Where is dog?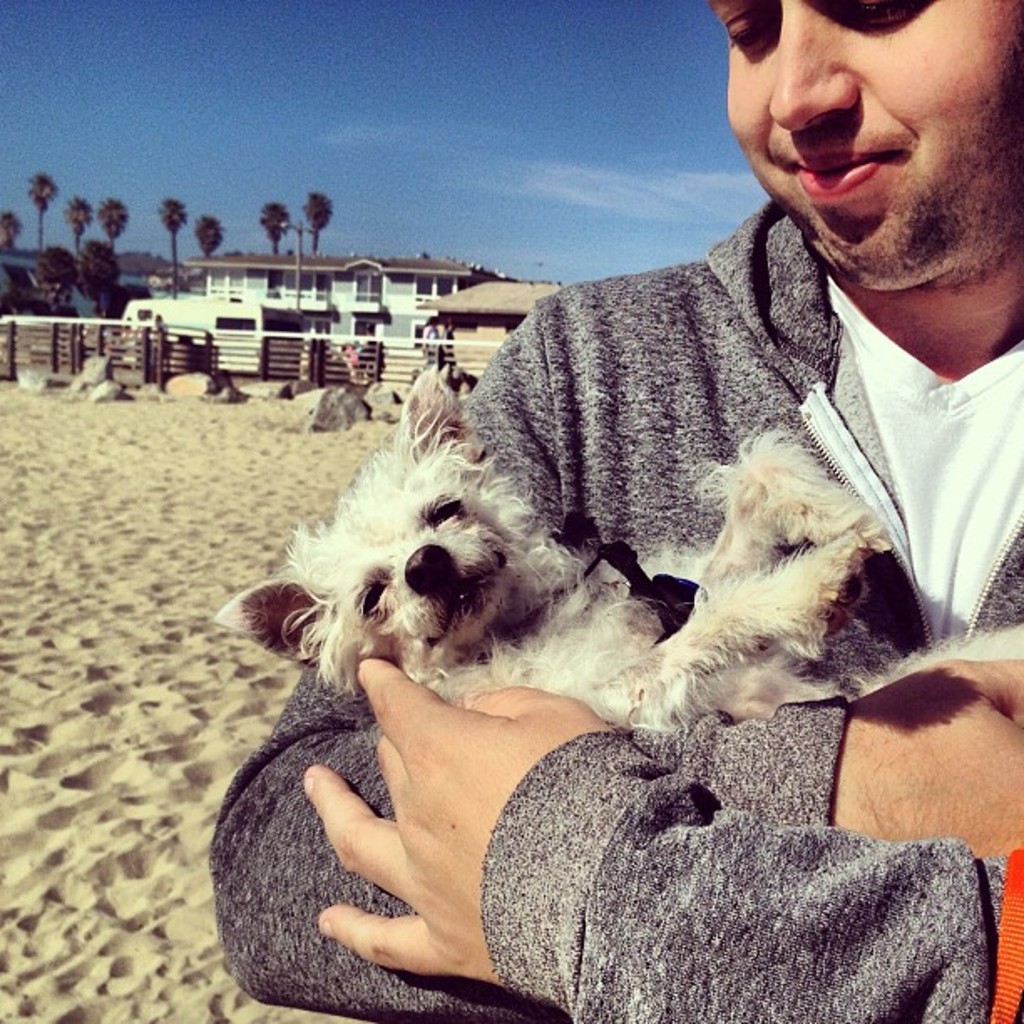
209/363/1022/740.
